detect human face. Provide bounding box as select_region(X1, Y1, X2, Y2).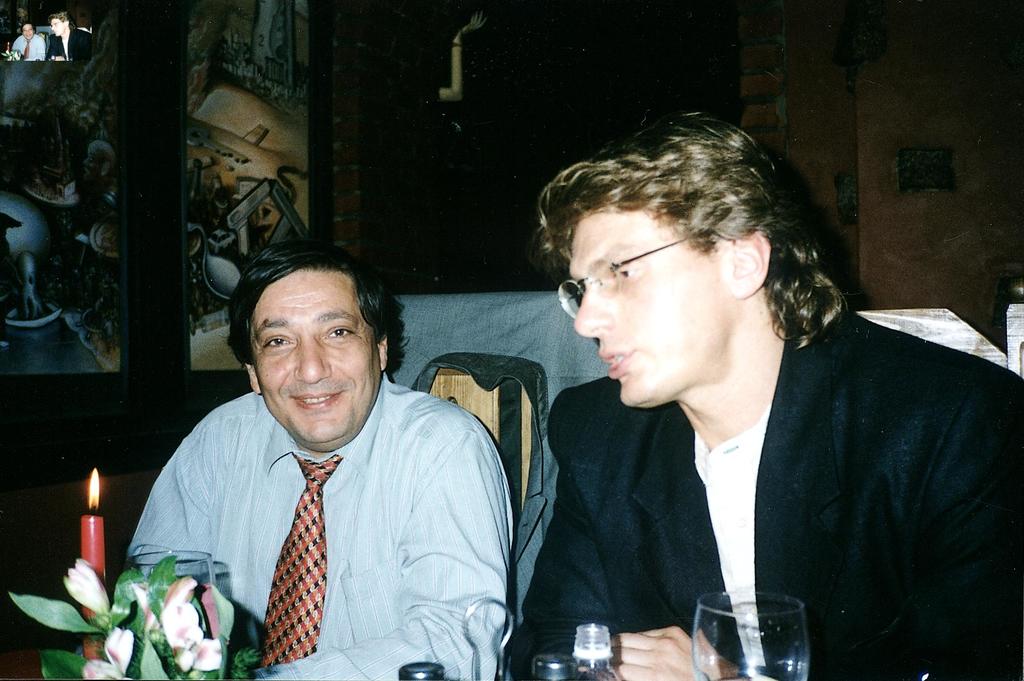
select_region(20, 25, 34, 40).
